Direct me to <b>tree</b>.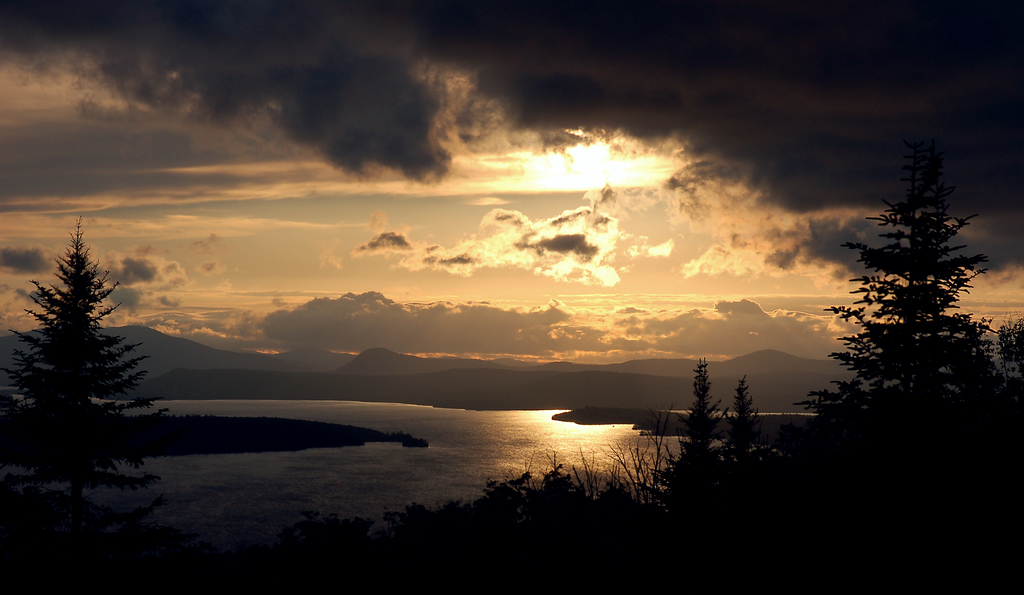
Direction: [x1=0, y1=211, x2=179, y2=494].
